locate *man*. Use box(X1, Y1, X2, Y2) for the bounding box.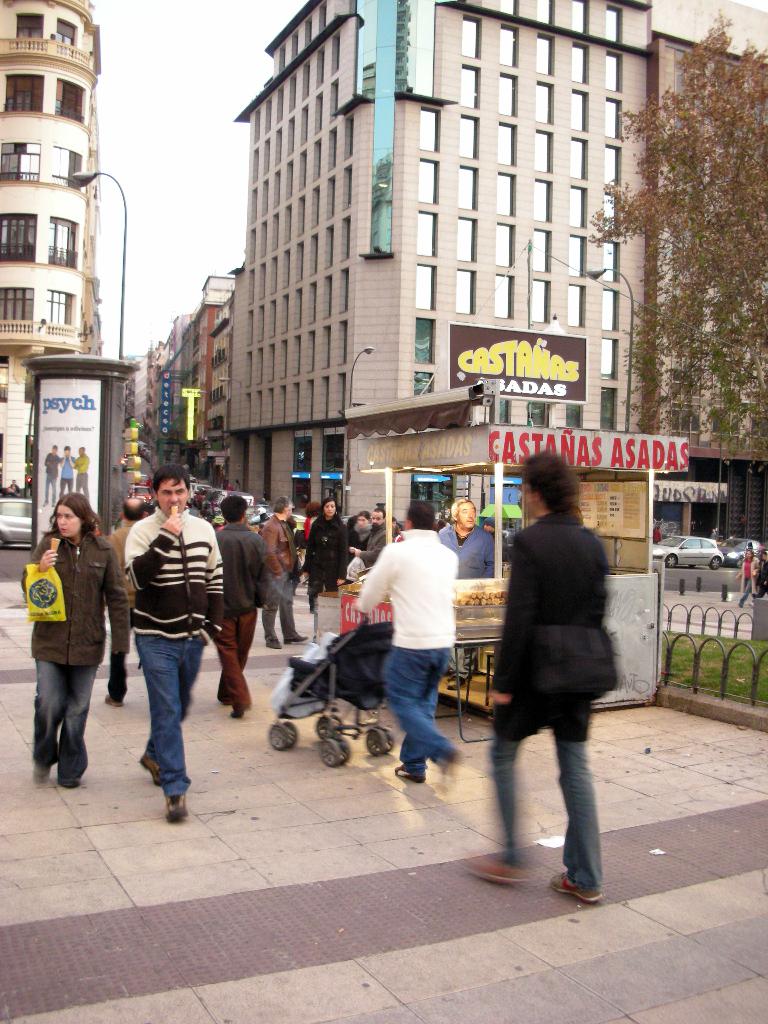
box(300, 500, 356, 604).
